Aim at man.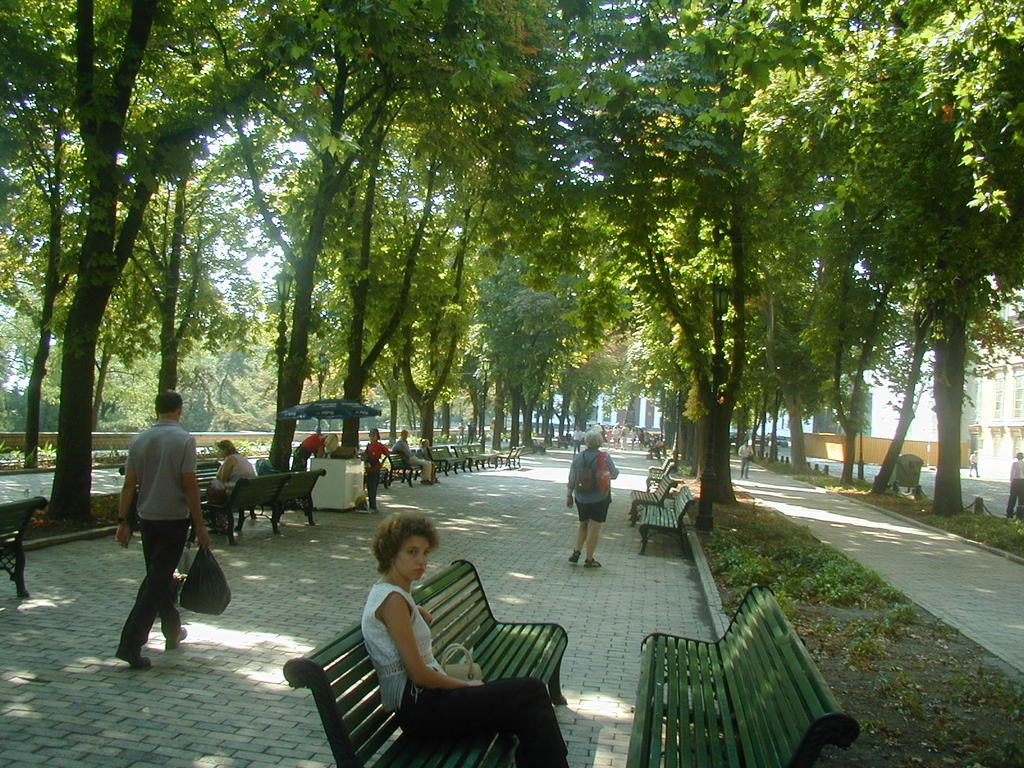
Aimed at rect(394, 428, 436, 488).
